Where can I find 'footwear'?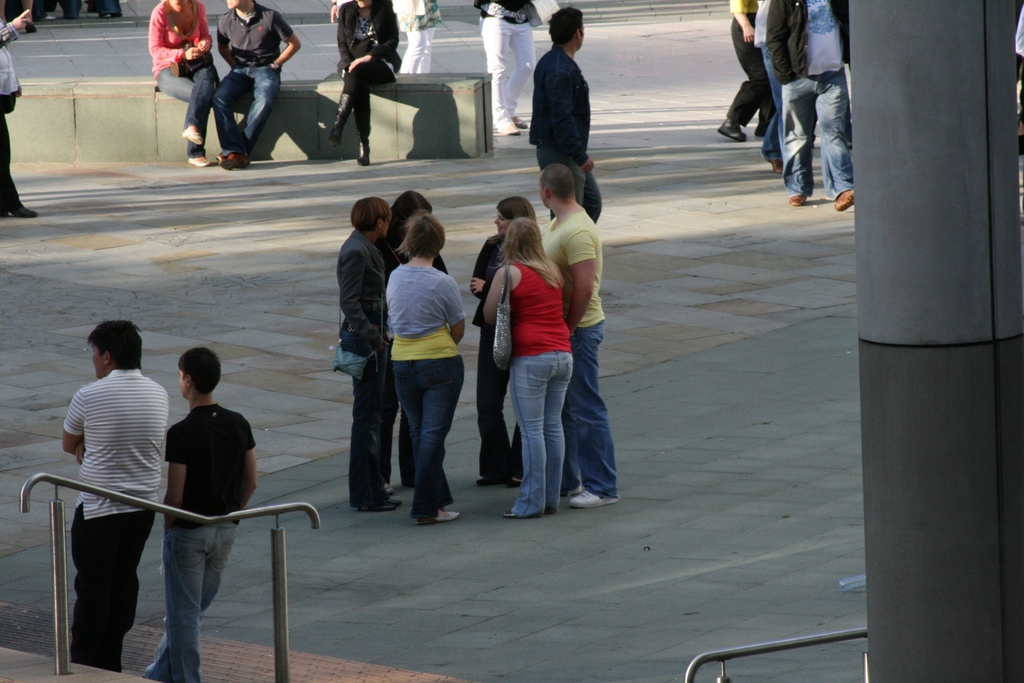
You can find it at bbox(716, 117, 747, 141).
